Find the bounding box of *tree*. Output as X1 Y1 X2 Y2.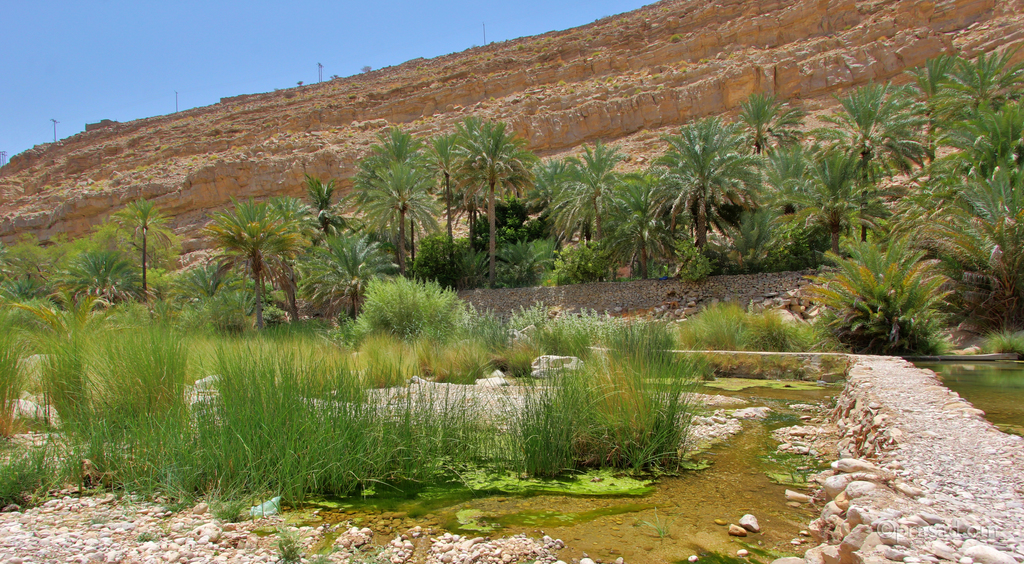
662 106 764 265.
